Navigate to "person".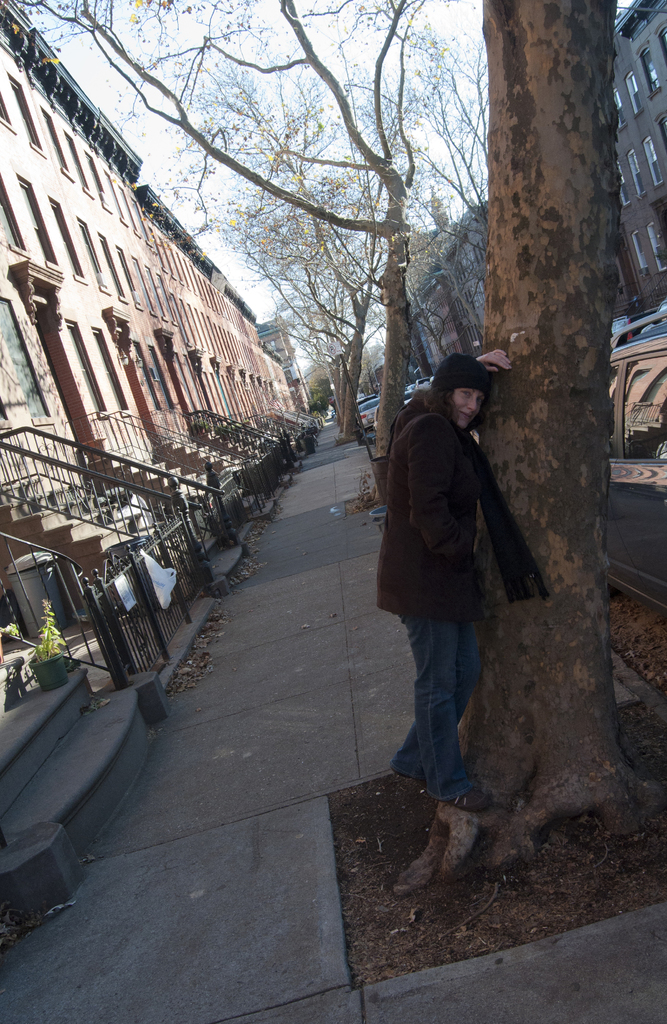
Navigation target: bbox=[383, 344, 547, 820].
